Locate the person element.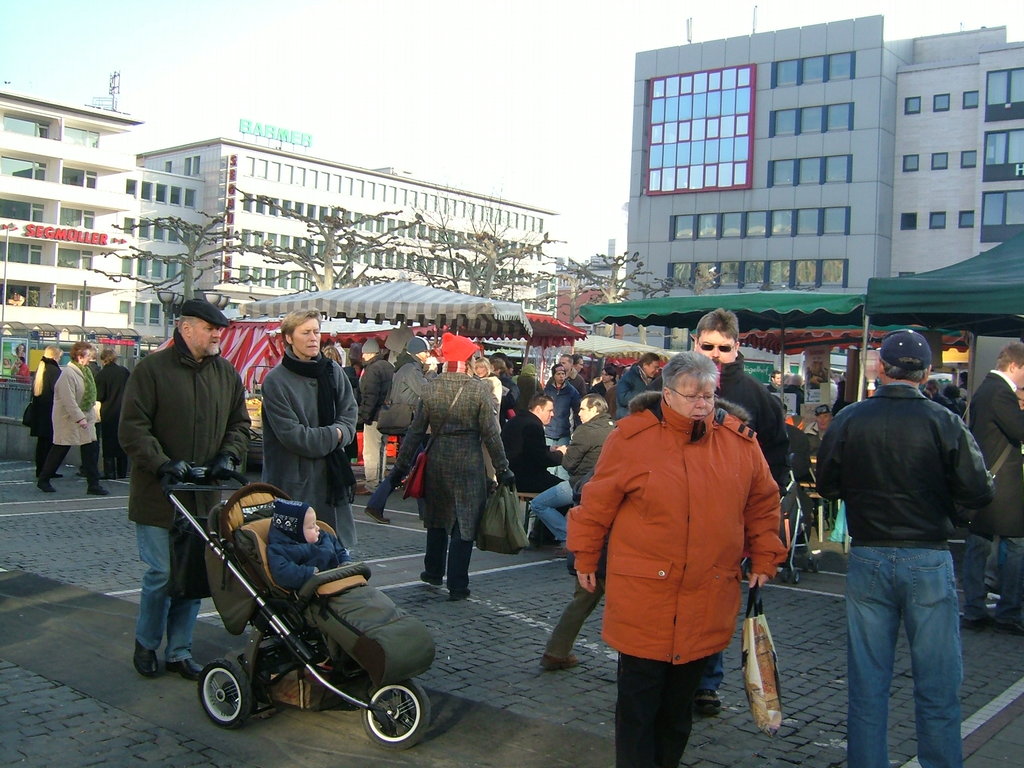
Element bbox: detection(500, 392, 570, 545).
